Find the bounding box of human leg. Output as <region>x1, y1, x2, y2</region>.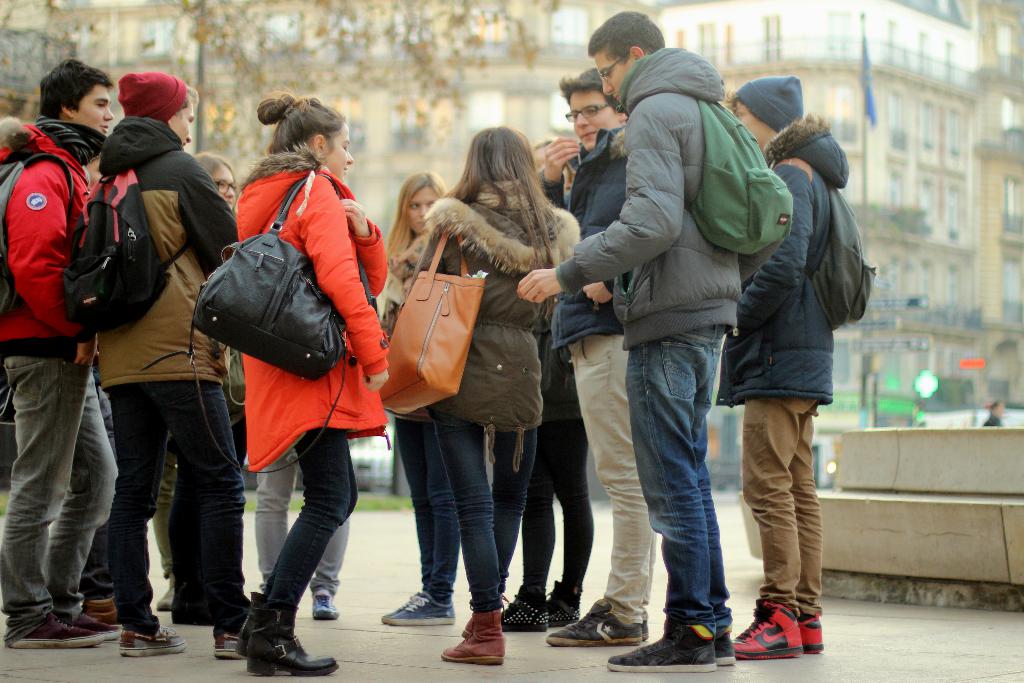
<region>789, 407, 824, 652</region>.
